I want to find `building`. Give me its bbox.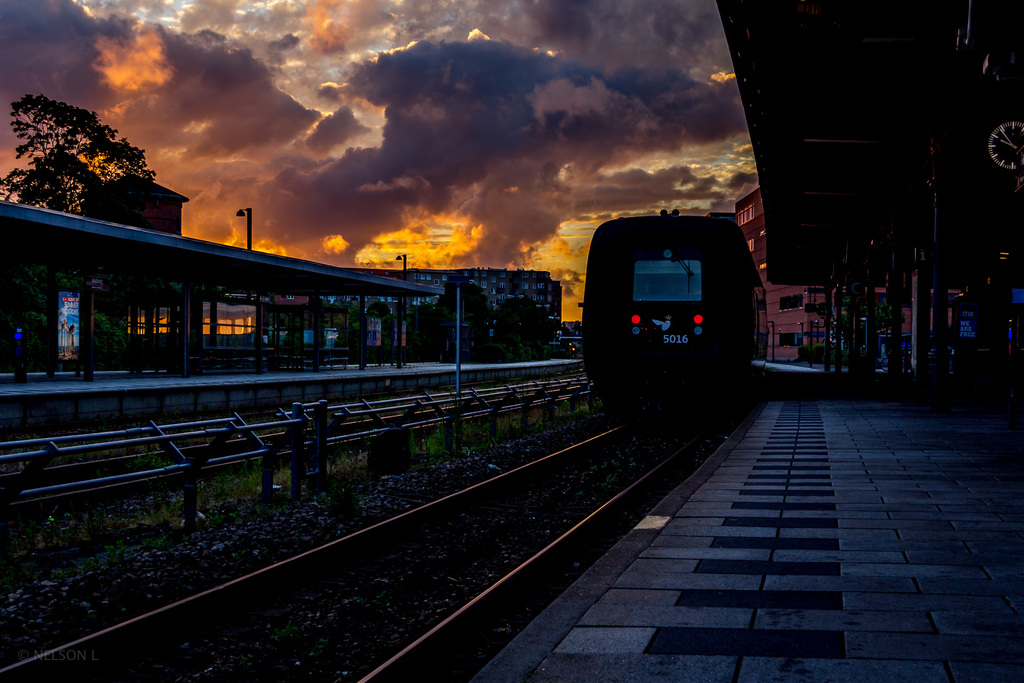
256 267 561 355.
